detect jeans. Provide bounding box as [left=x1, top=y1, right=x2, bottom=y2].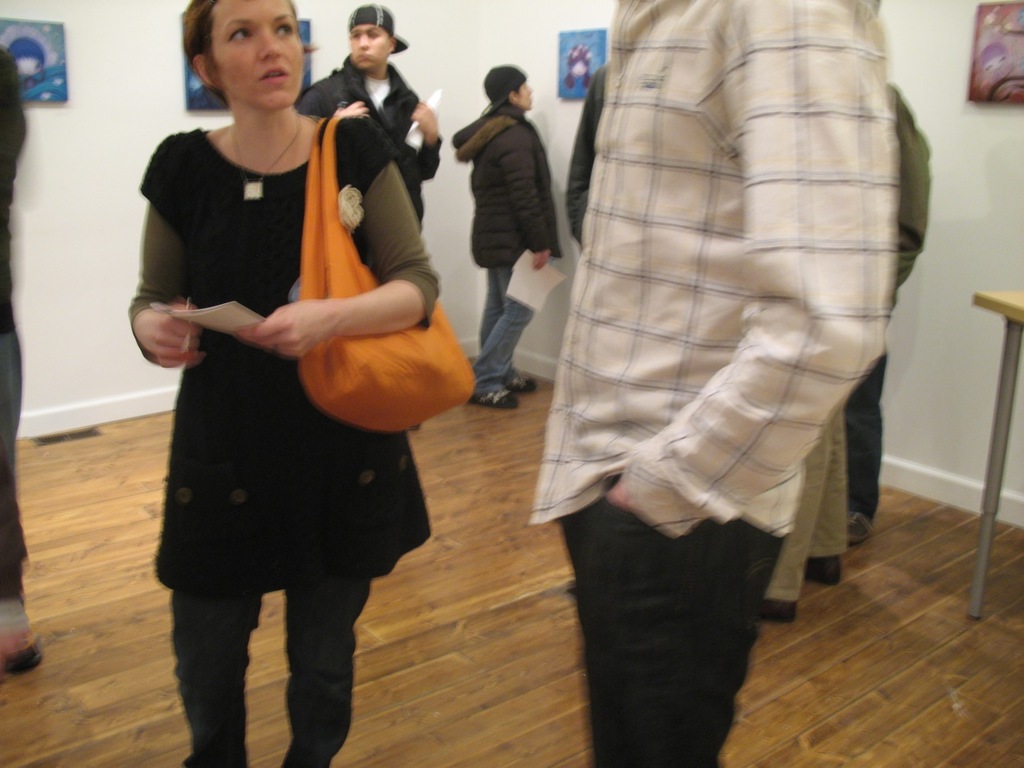
[left=147, top=576, right=369, bottom=767].
